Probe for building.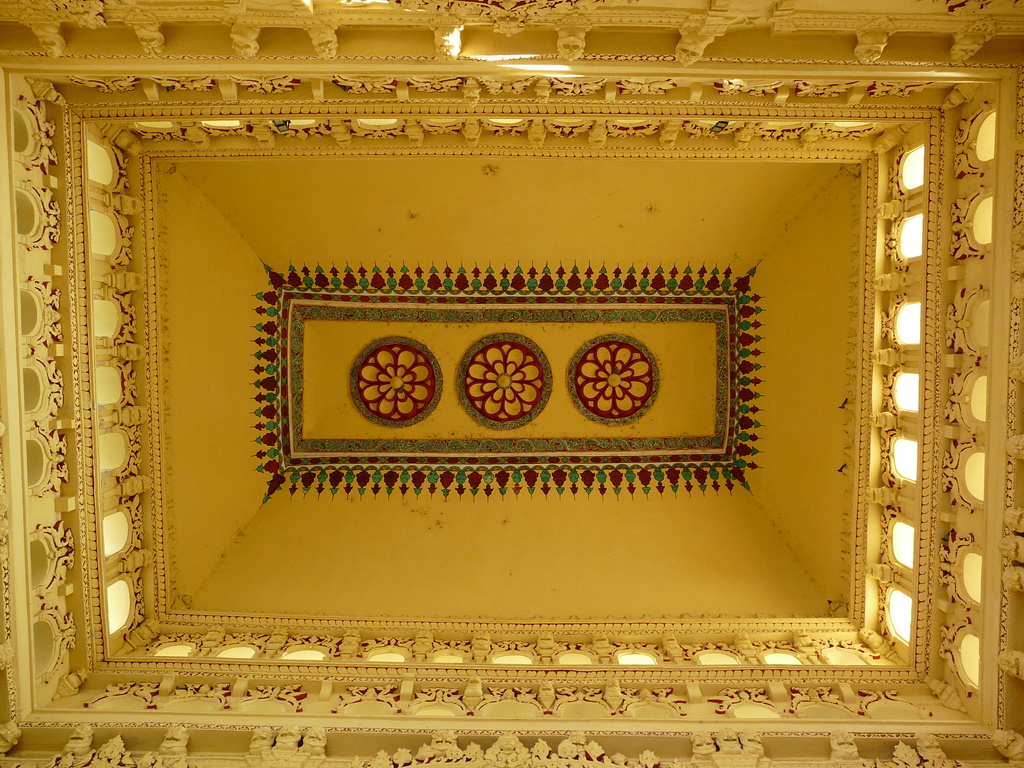
Probe result: pyautogui.locateOnScreen(0, 0, 1023, 767).
